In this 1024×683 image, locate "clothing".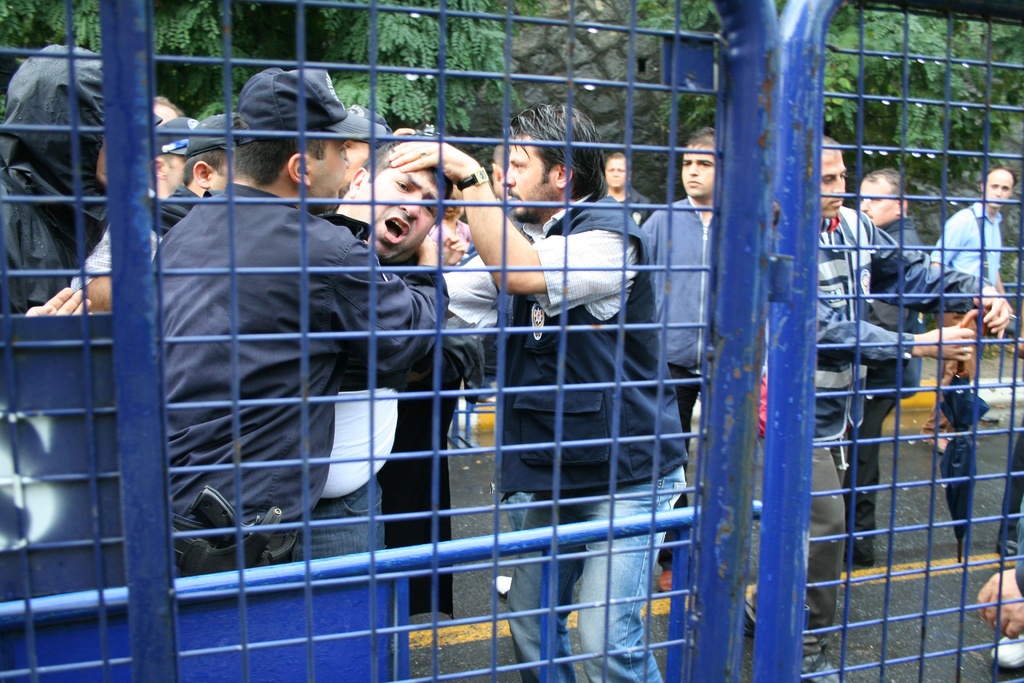
Bounding box: (638,201,716,566).
